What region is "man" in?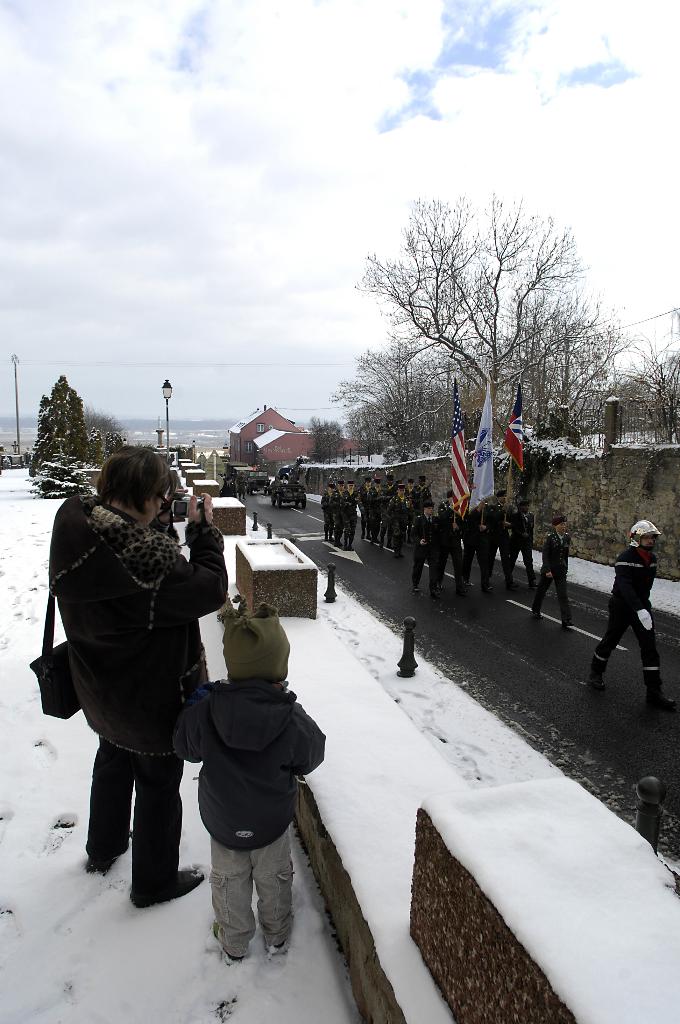
pyautogui.locateOnScreen(492, 488, 513, 531).
